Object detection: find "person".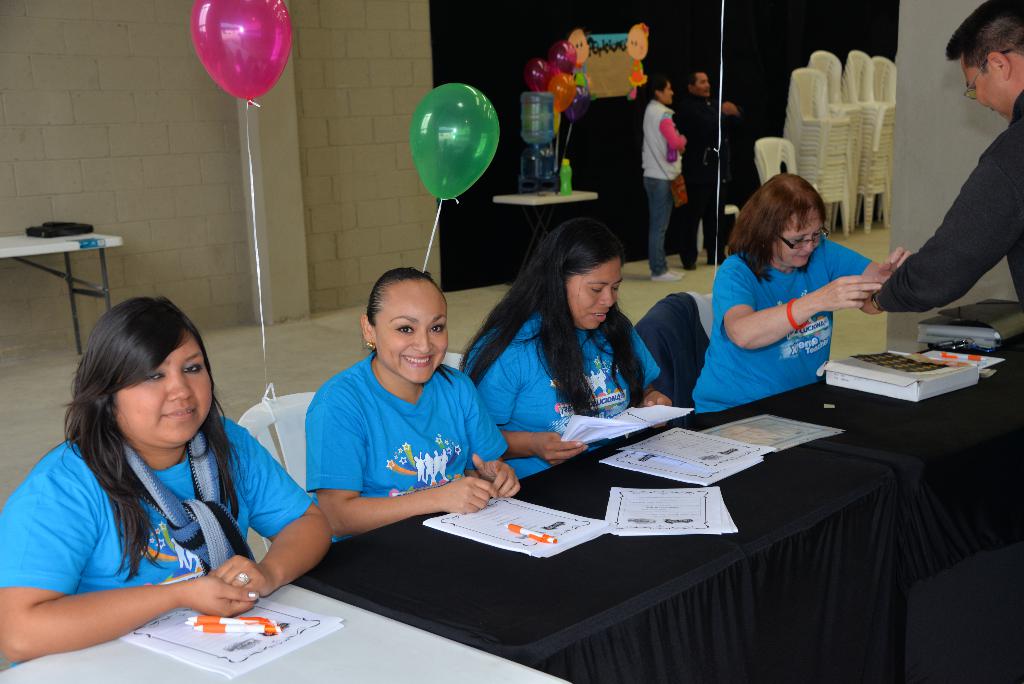
<box>673,72,740,270</box>.
